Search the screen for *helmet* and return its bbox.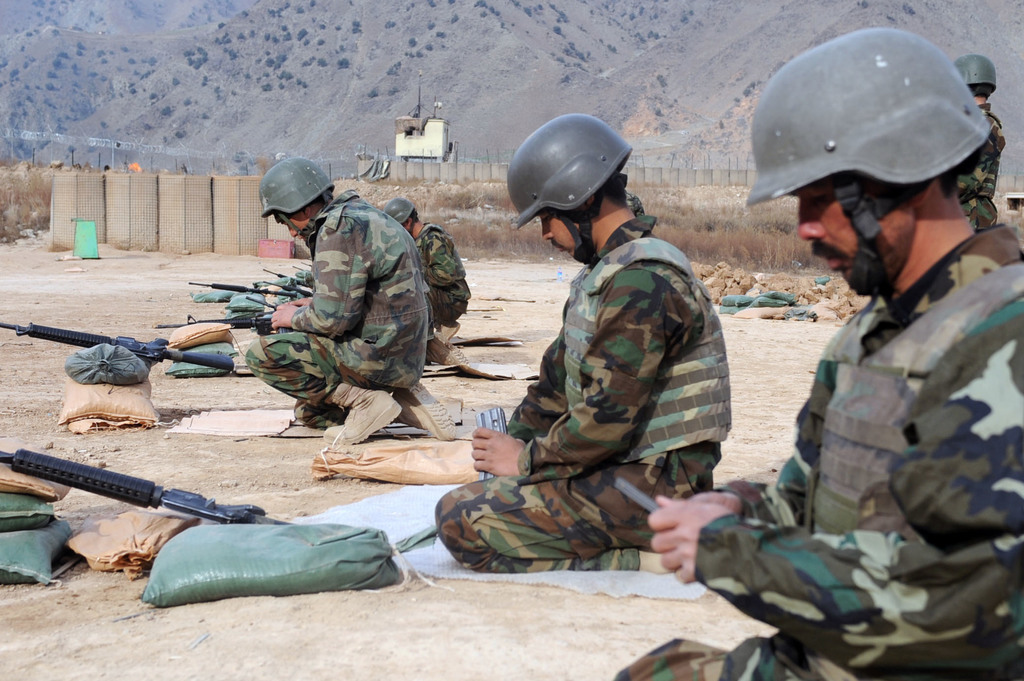
Found: box(256, 153, 336, 233).
